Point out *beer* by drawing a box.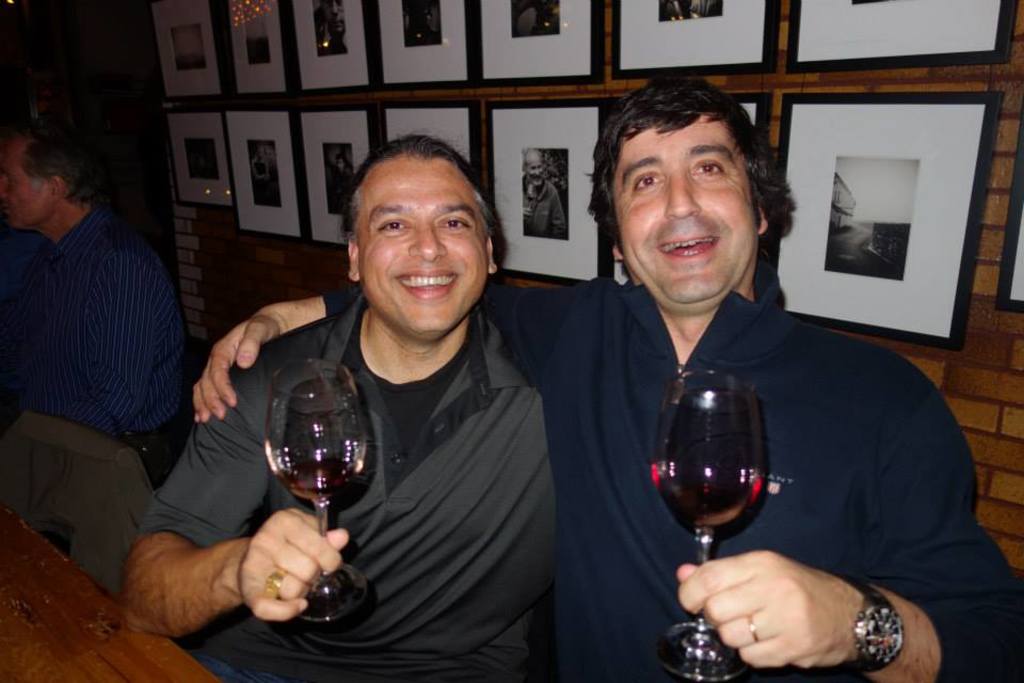
box=[270, 362, 388, 623].
